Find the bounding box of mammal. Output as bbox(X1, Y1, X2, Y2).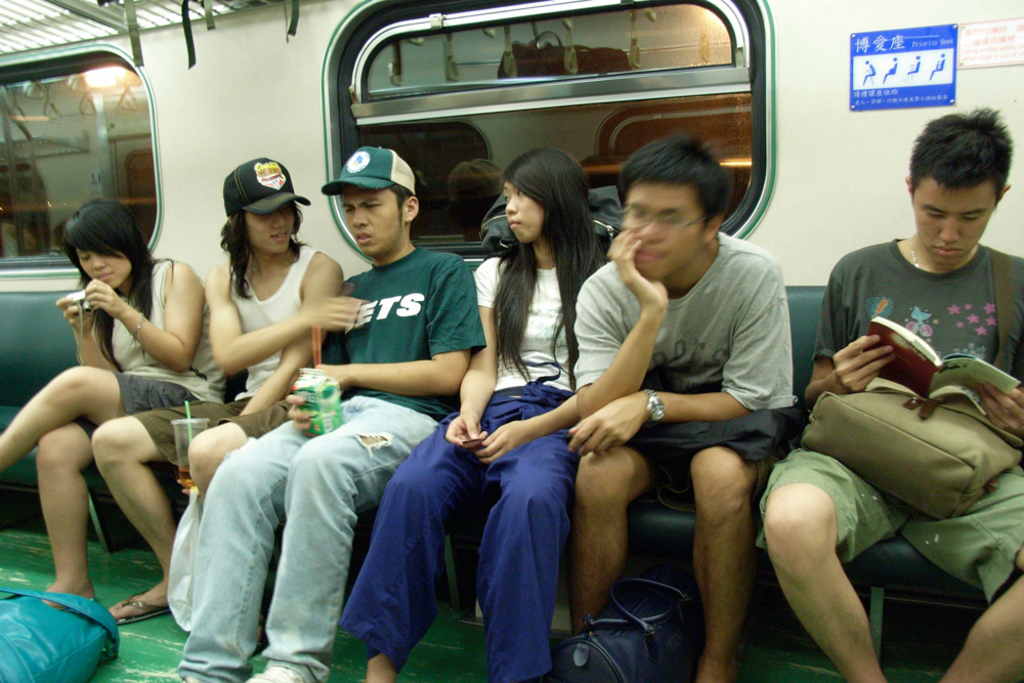
bbox(109, 155, 371, 626).
